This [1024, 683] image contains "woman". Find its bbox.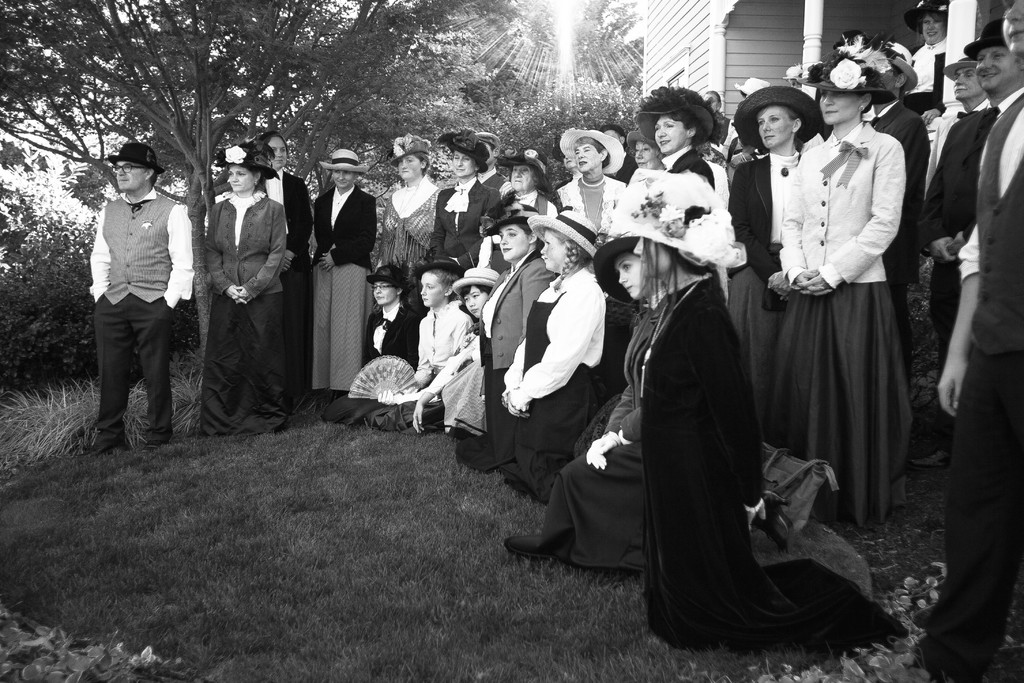
pyautogui.locateOnScreen(309, 147, 381, 404).
